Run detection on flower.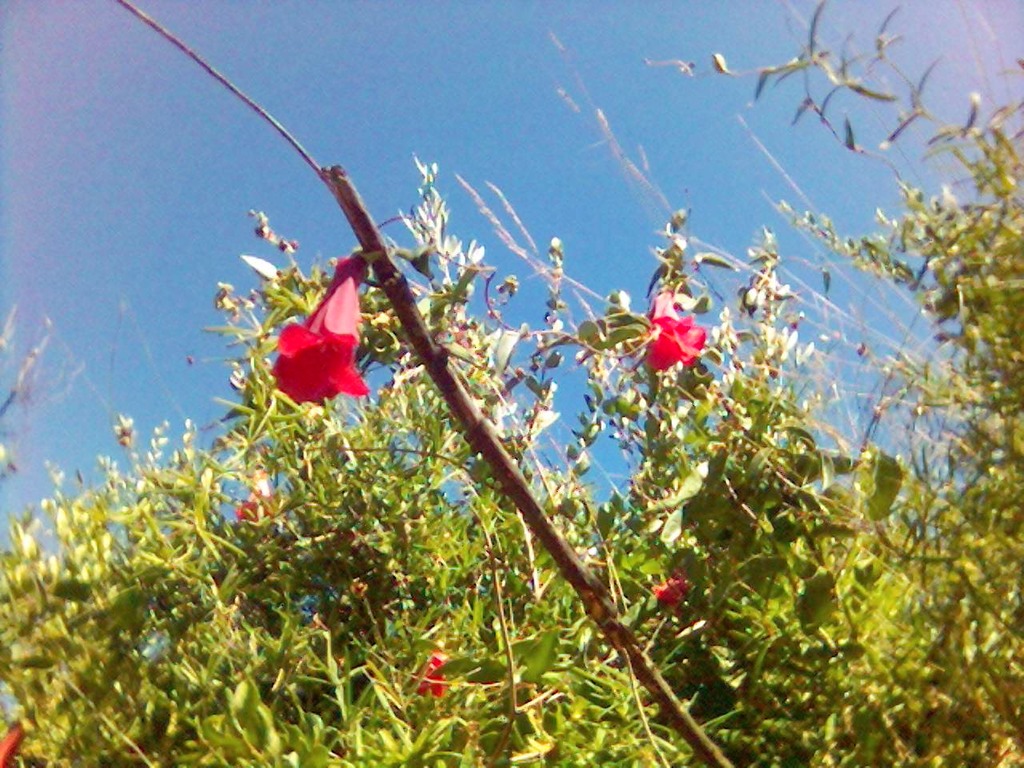
Result: select_region(269, 251, 367, 410).
